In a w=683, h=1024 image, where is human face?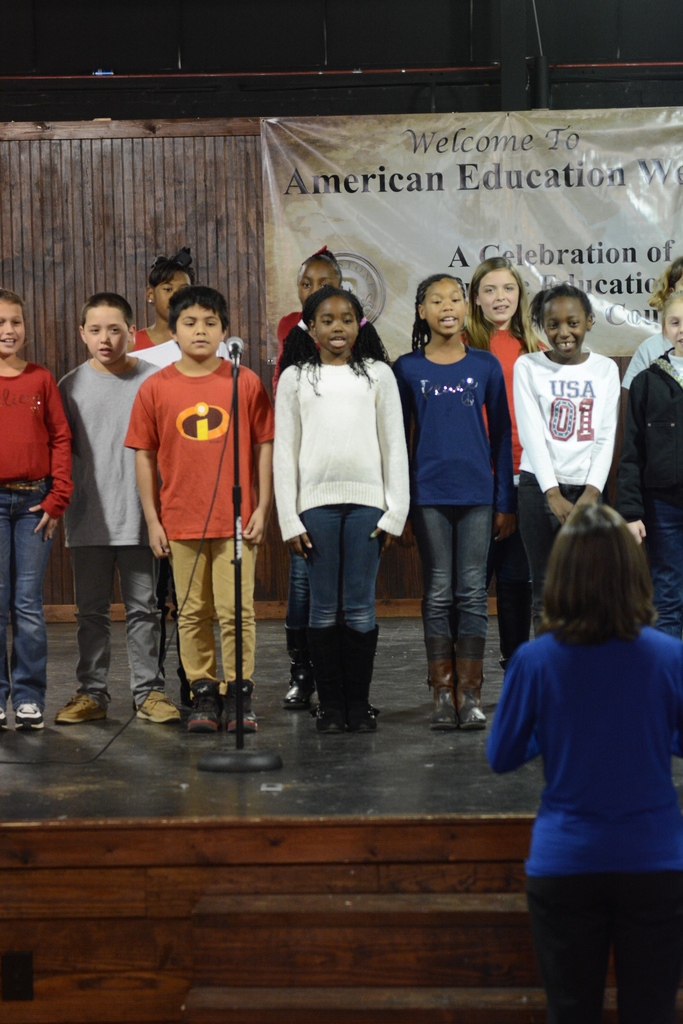
<box>0,305,24,354</box>.
